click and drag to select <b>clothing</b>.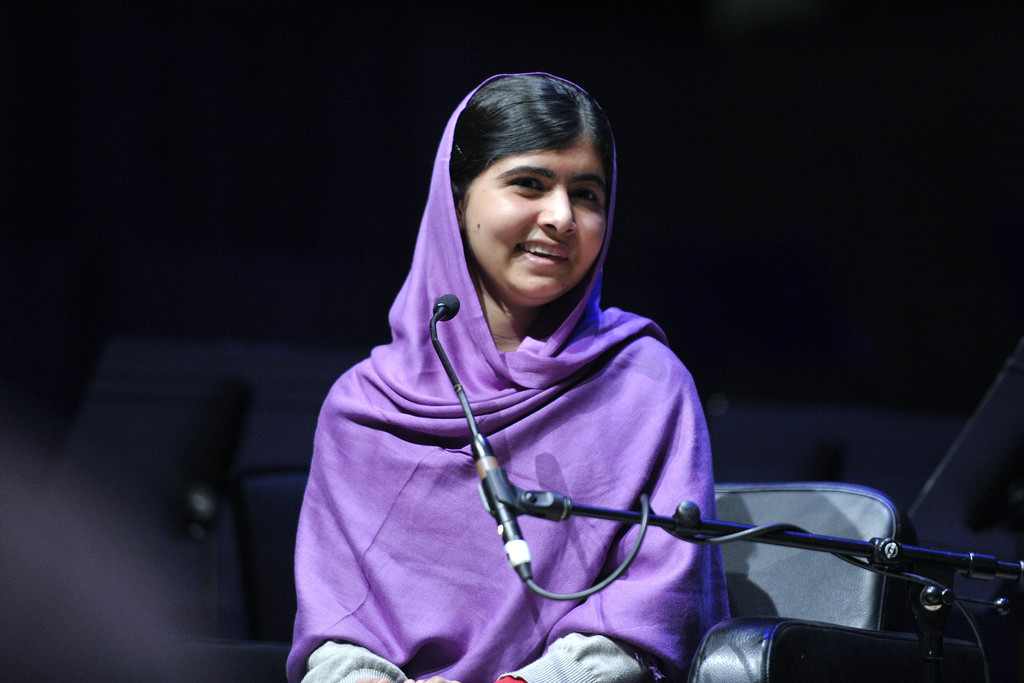
Selection: box=[291, 70, 731, 682].
